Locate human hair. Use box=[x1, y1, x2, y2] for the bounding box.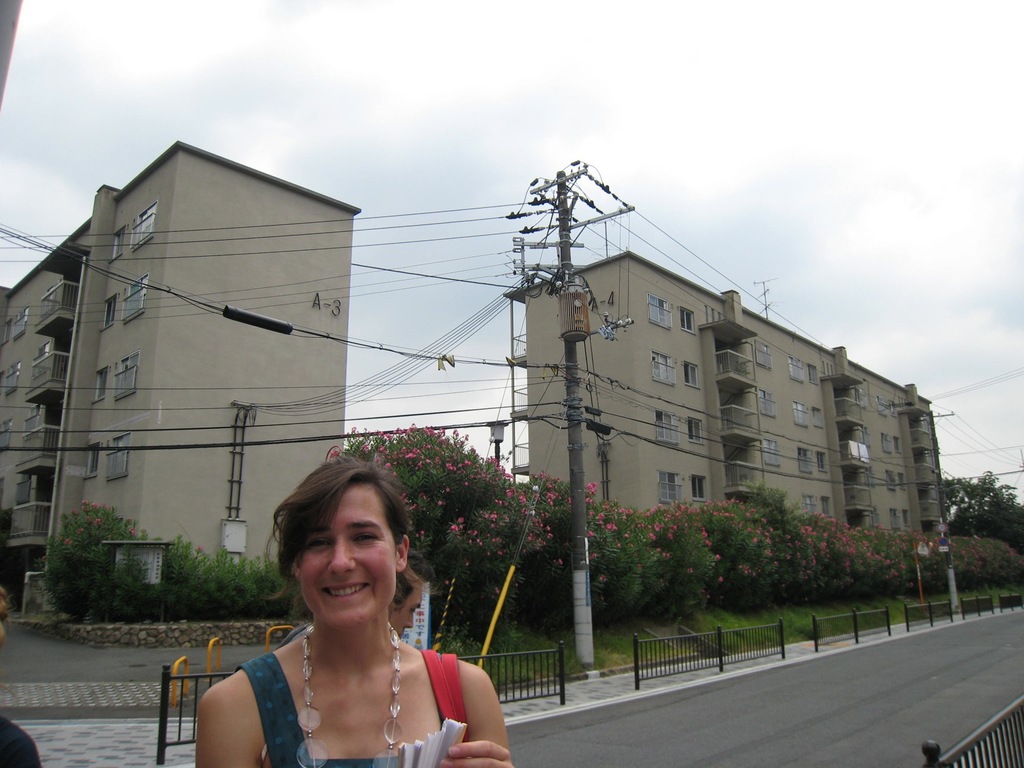
box=[394, 564, 419, 613].
